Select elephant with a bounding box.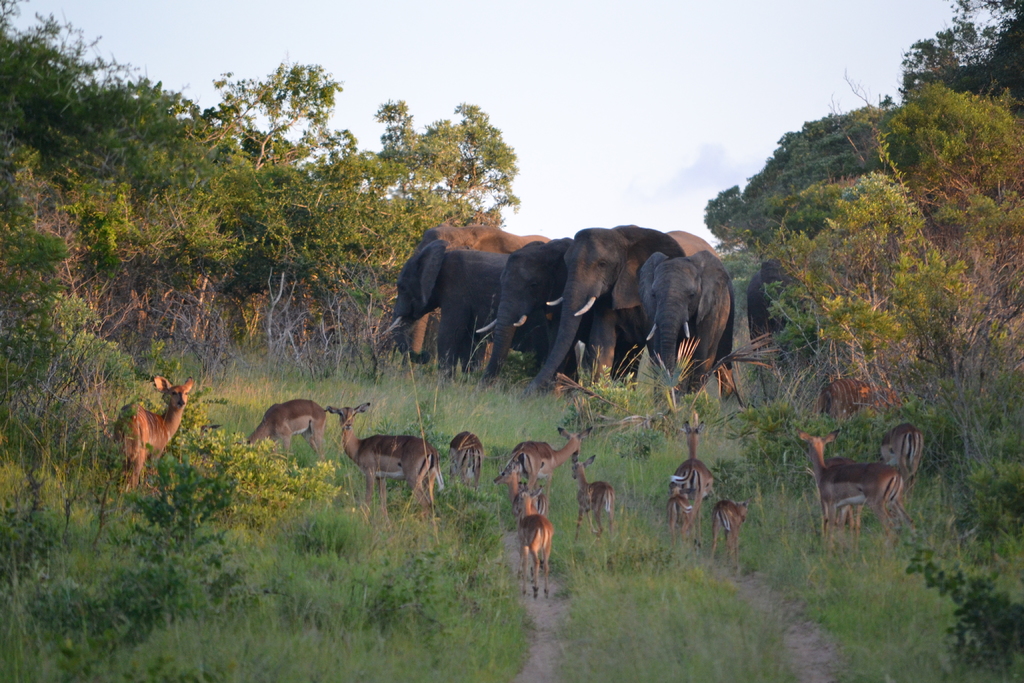
bbox(389, 238, 518, 381).
